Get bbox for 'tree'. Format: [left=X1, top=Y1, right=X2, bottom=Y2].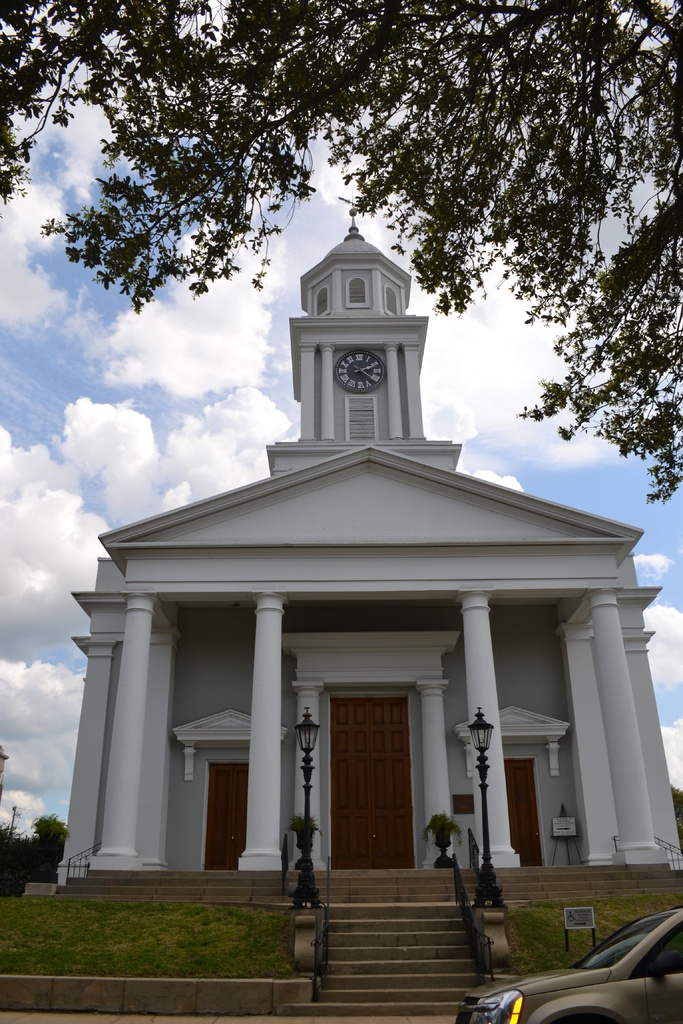
[left=0, top=0, right=682, bottom=499].
